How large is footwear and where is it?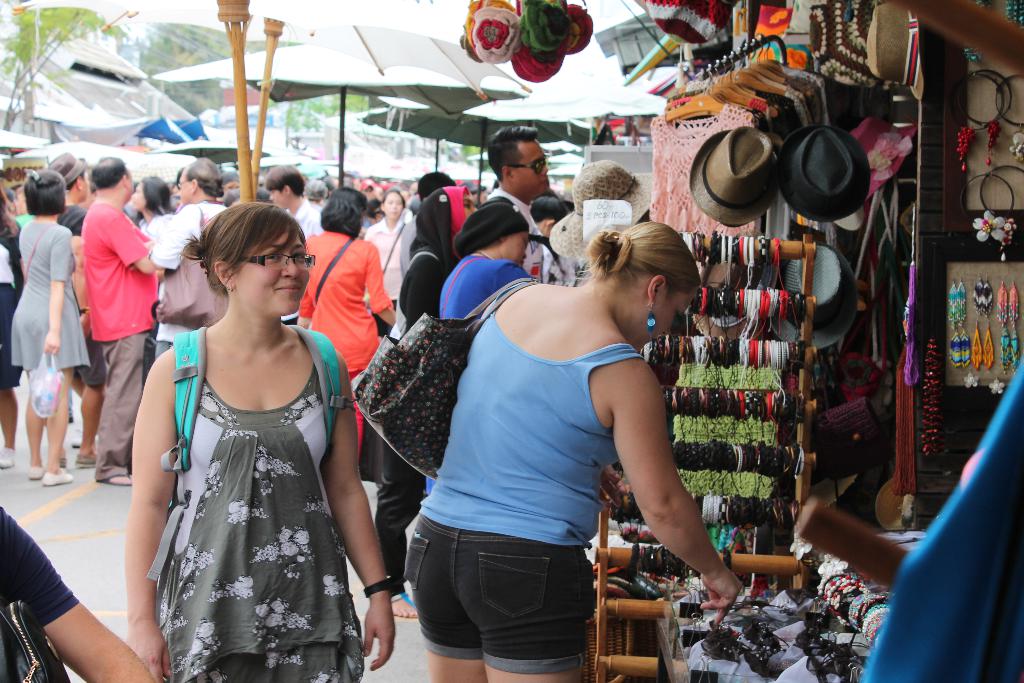
Bounding box: (x1=70, y1=436, x2=95, y2=447).
